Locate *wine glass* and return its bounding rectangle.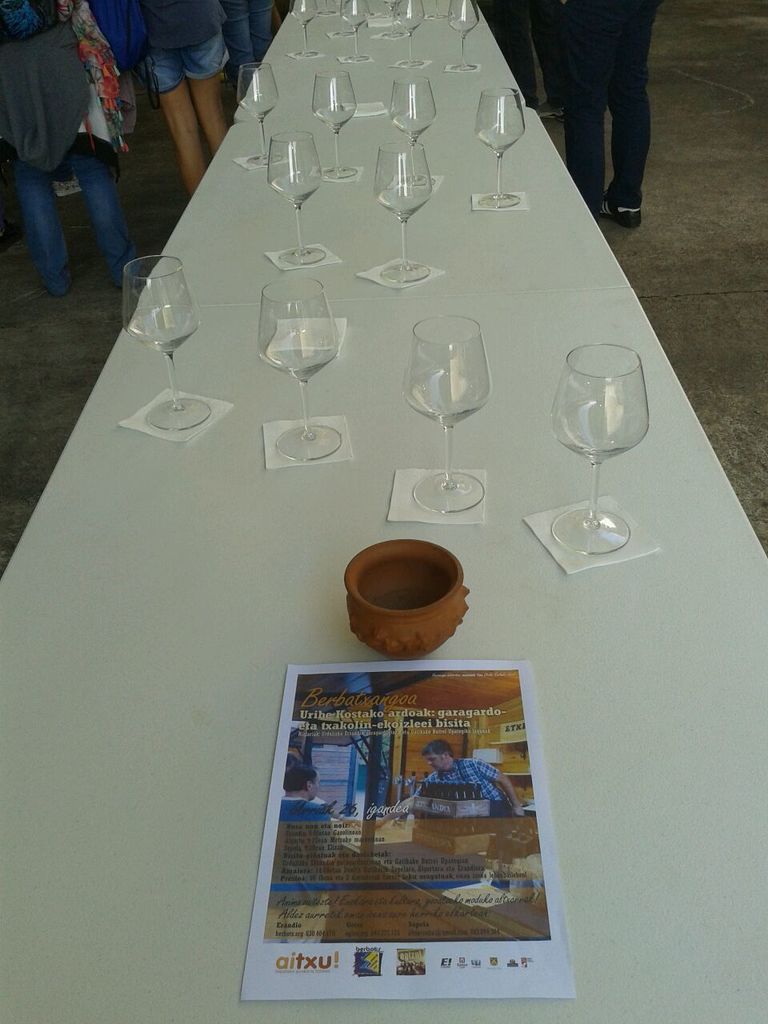
(x1=123, y1=258, x2=201, y2=433).
